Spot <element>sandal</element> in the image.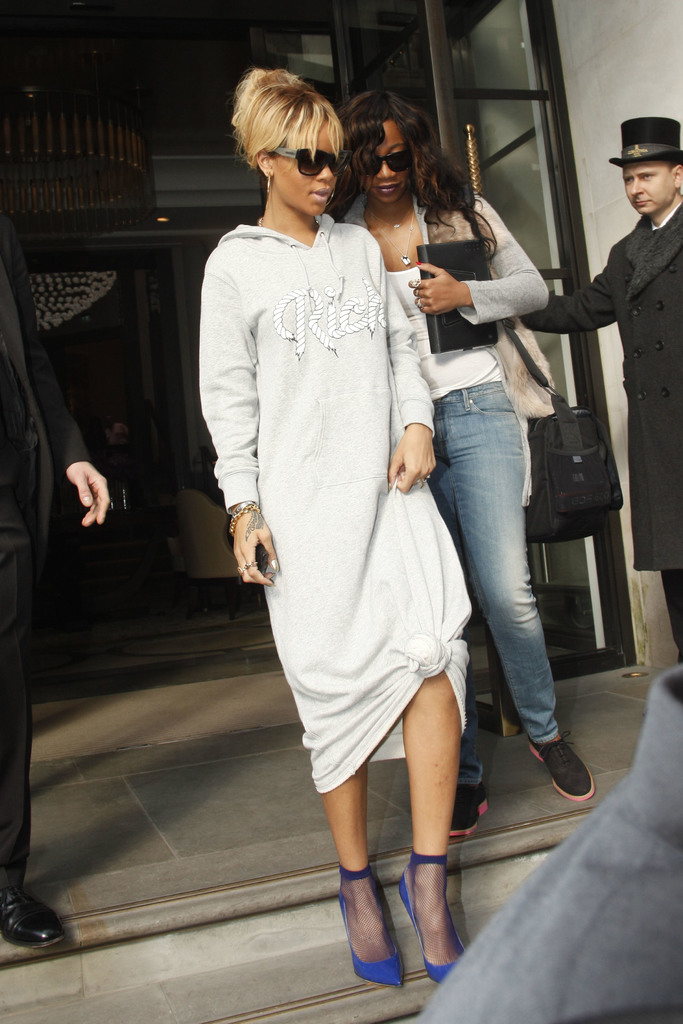
<element>sandal</element> found at bbox=(391, 846, 475, 979).
